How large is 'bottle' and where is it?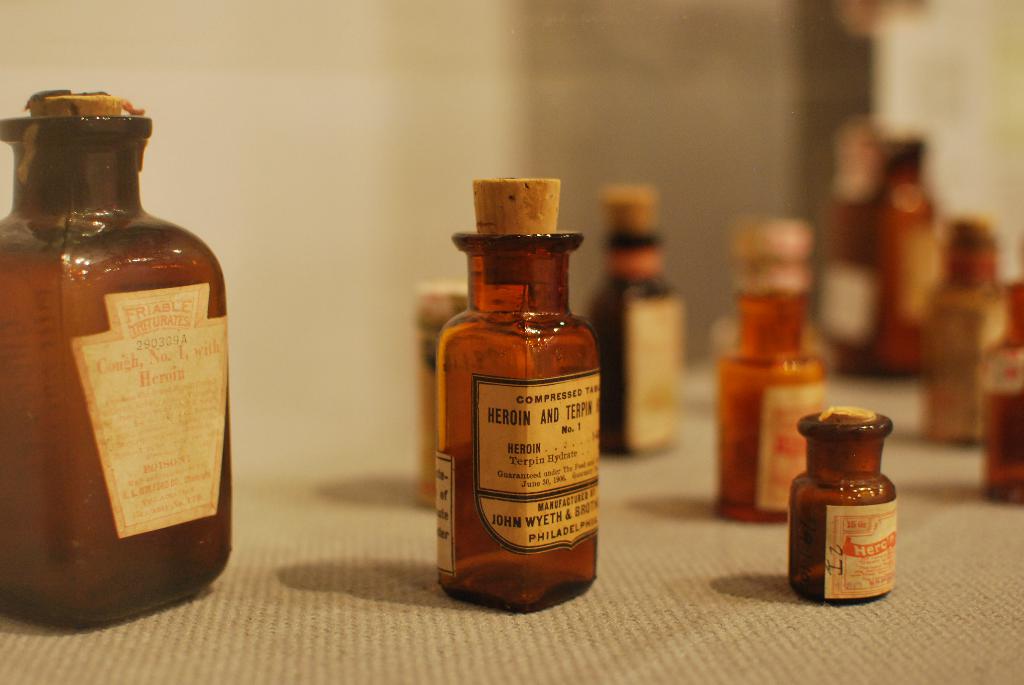
Bounding box: [789,407,893,607].
